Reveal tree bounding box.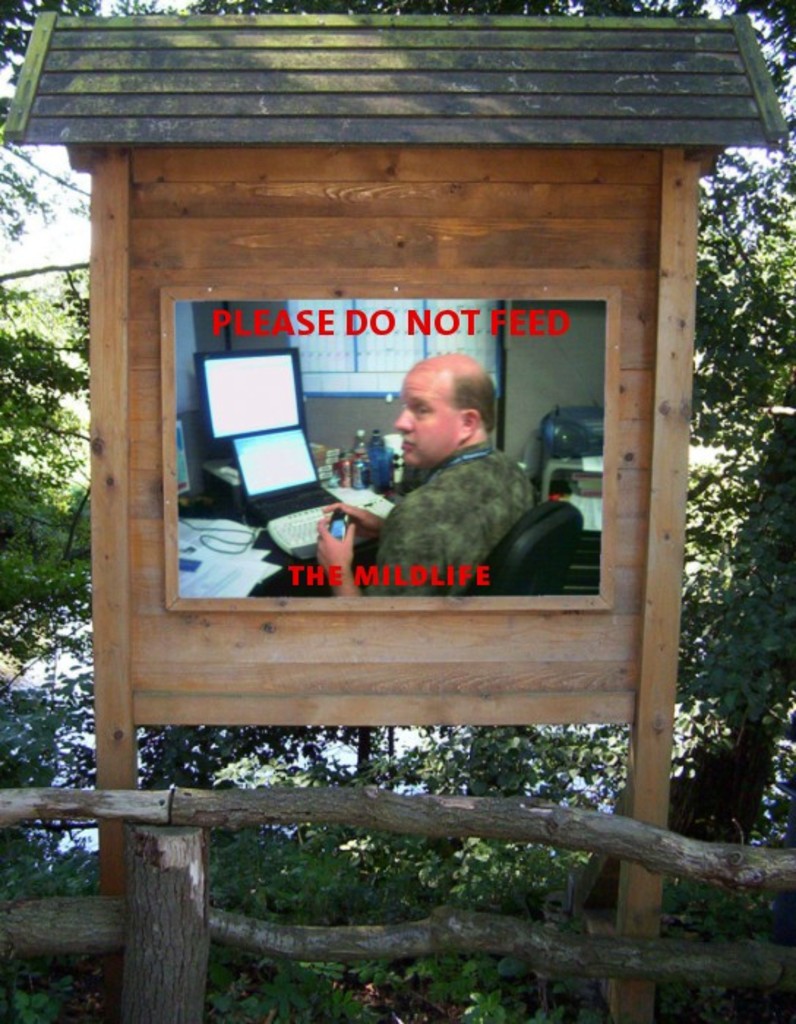
Revealed: bbox=(0, 0, 94, 910).
